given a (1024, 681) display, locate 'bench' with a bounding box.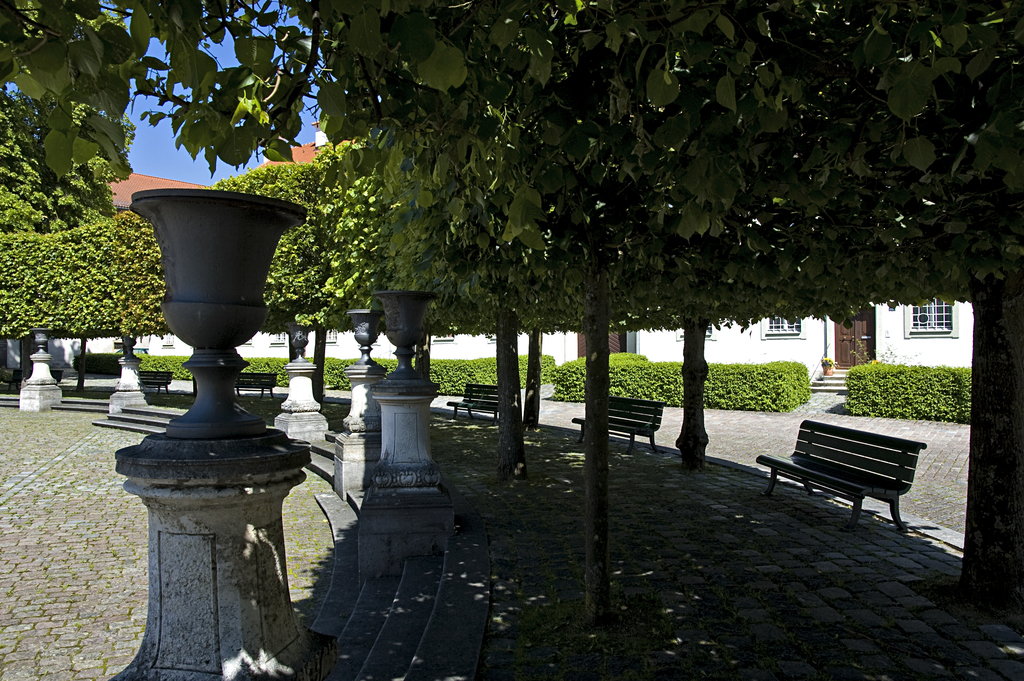
Located: rect(571, 394, 665, 455).
